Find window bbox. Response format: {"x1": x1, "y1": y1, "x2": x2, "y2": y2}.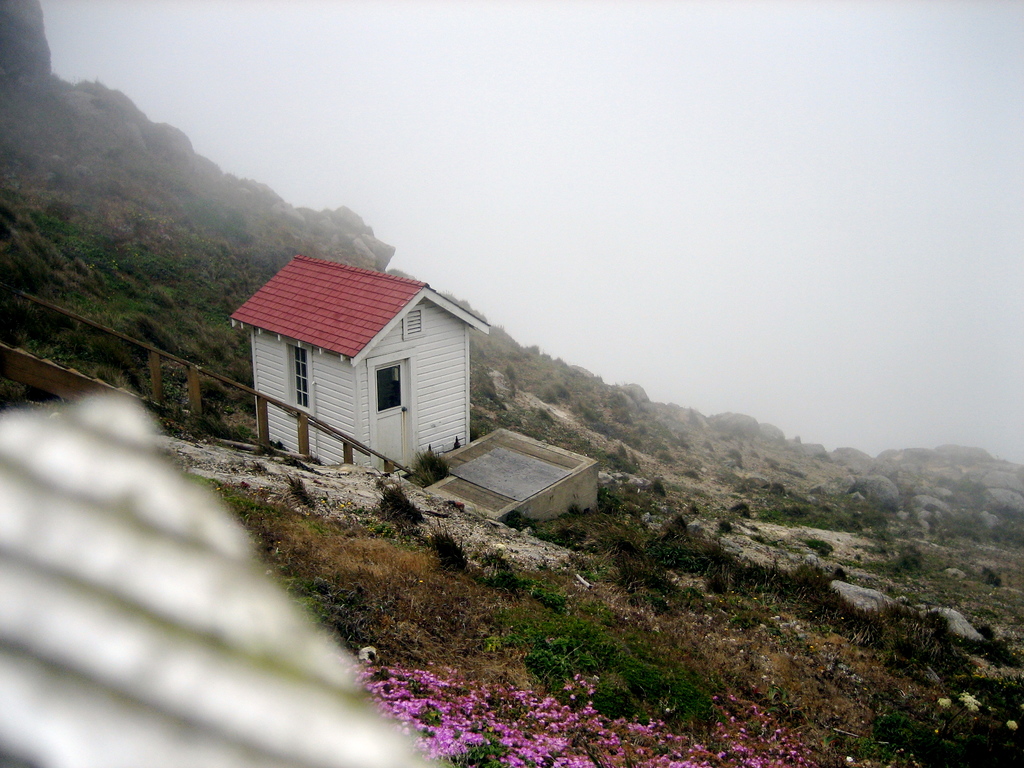
{"x1": 292, "y1": 348, "x2": 309, "y2": 403}.
